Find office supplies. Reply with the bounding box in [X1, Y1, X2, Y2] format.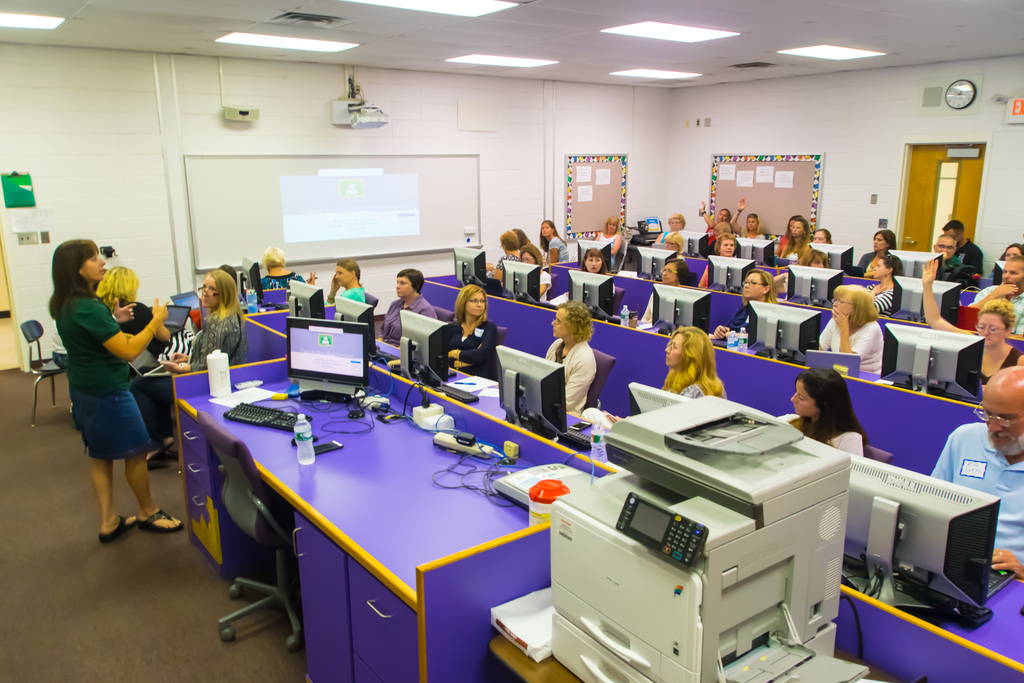
[225, 402, 292, 434].
